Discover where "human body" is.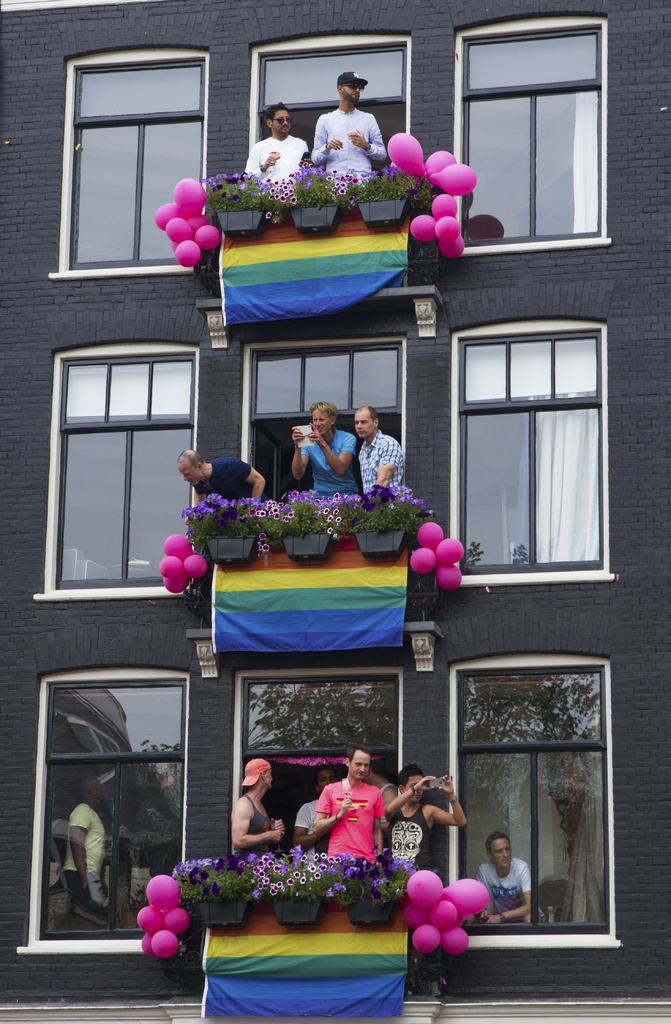
Discovered at {"x1": 314, "y1": 774, "x2": 385, "y2": 869}.
